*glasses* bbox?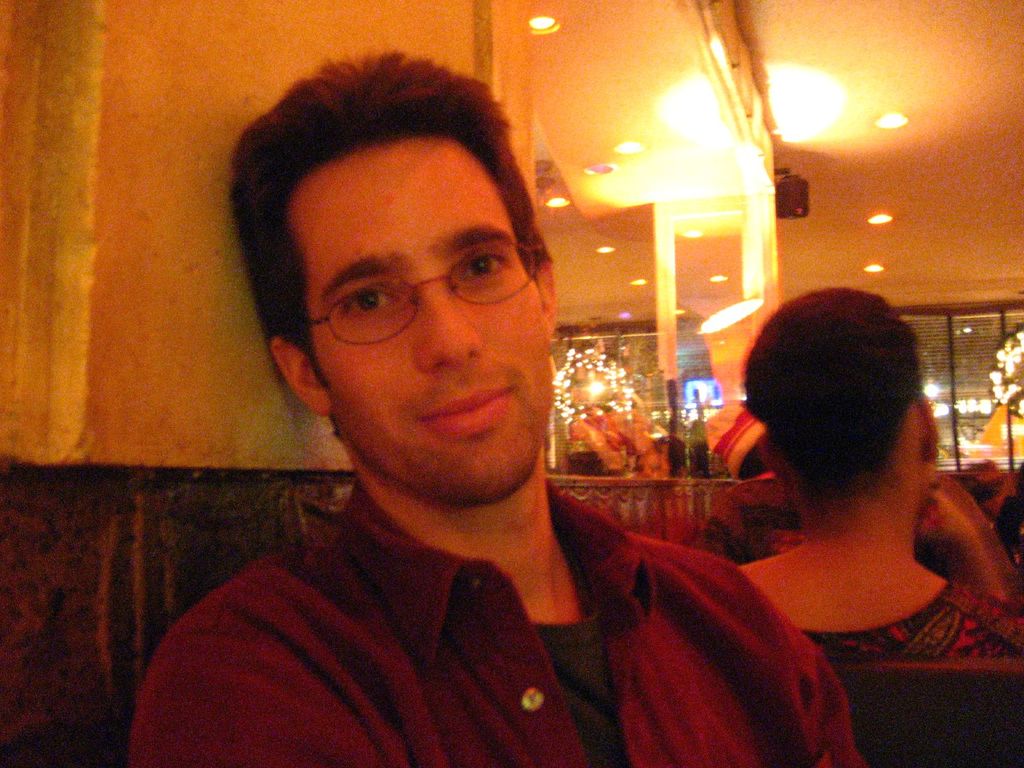
pyautogui.locateOnScreen(291, 236, 548, 344)
